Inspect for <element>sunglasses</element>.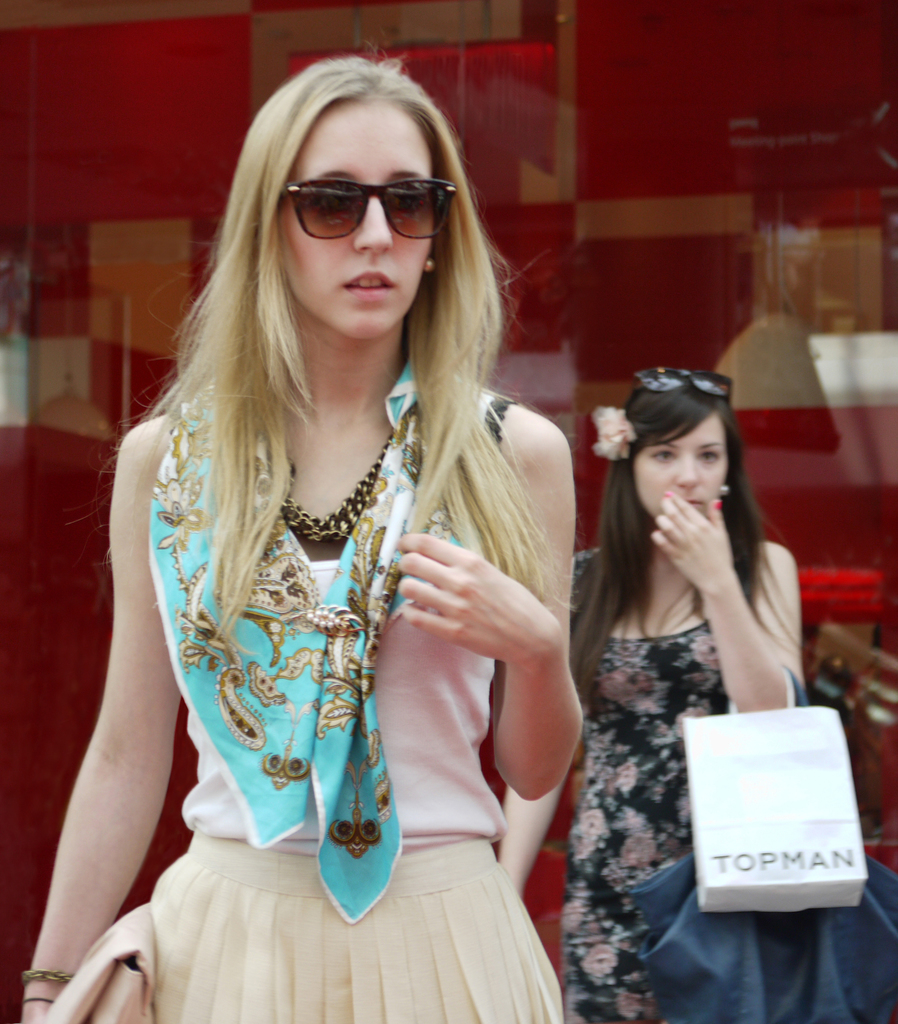
Inspection: (x1=633, y1=357, x2=737, y2=399).
